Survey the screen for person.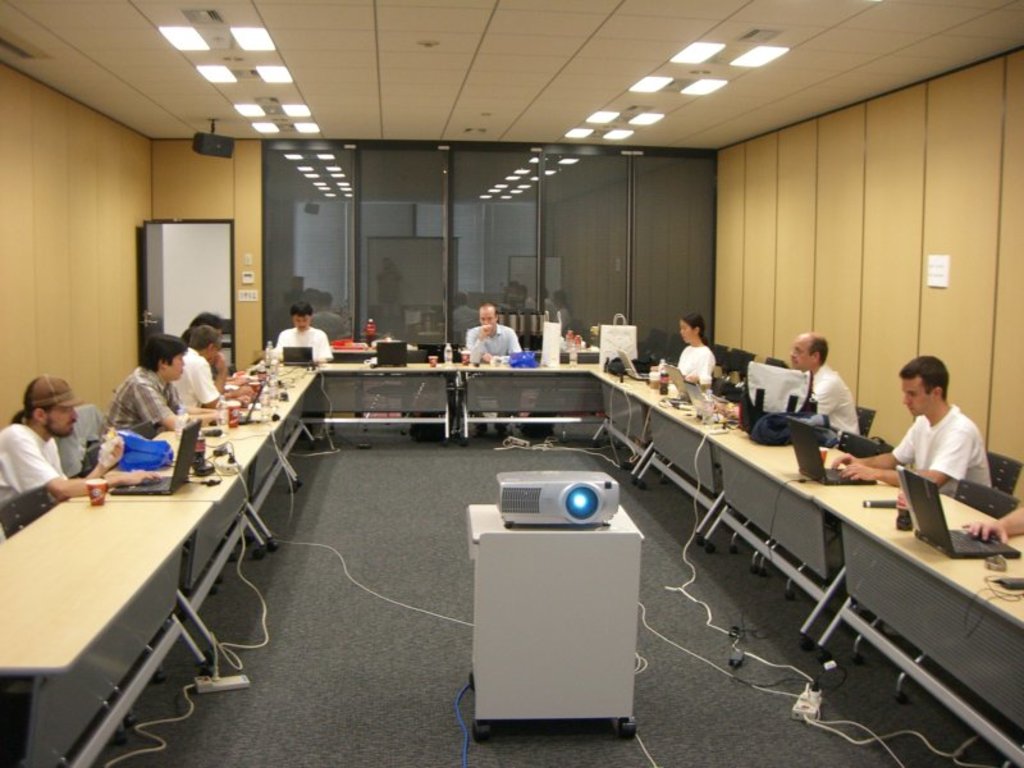
Survey found: x1=95 y1=326 x2=202 y2=520.
